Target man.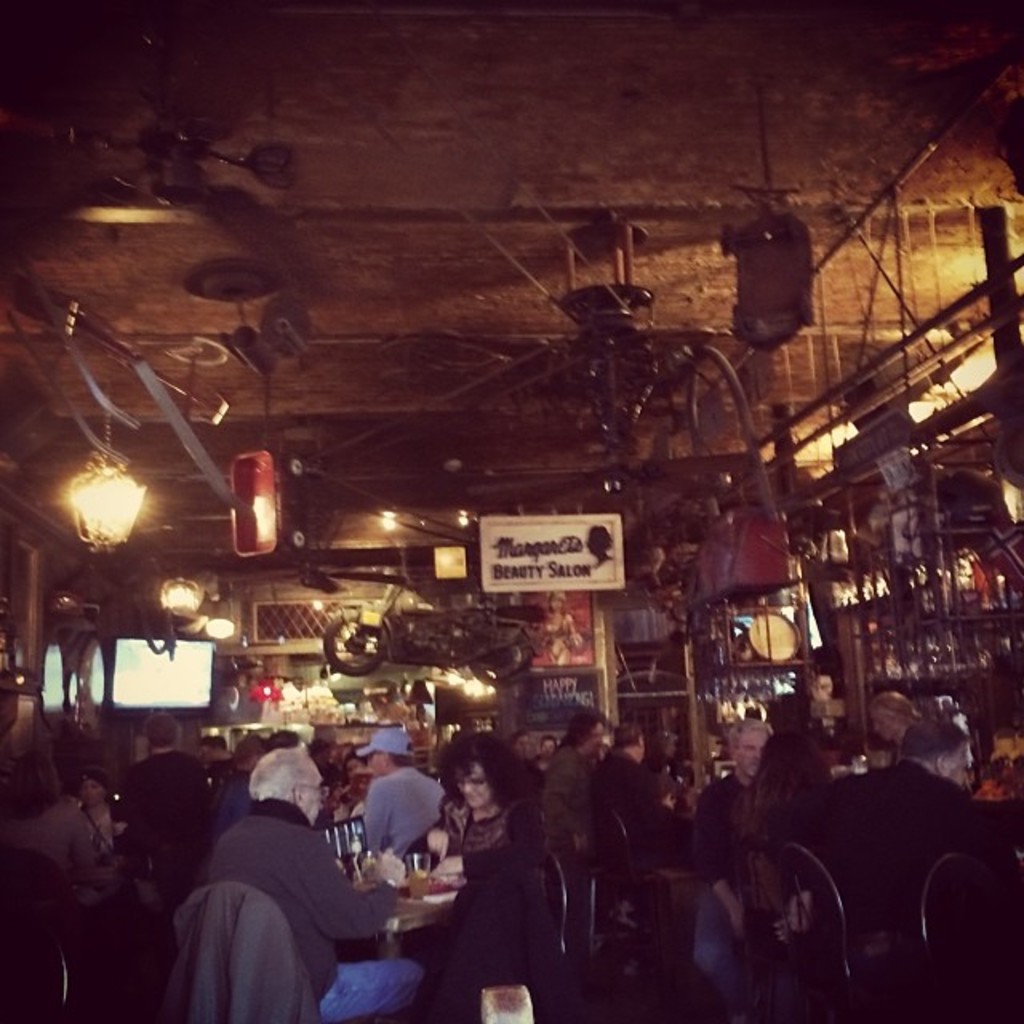
Target region: [left=357, top=733, right=453, bottom=846].
